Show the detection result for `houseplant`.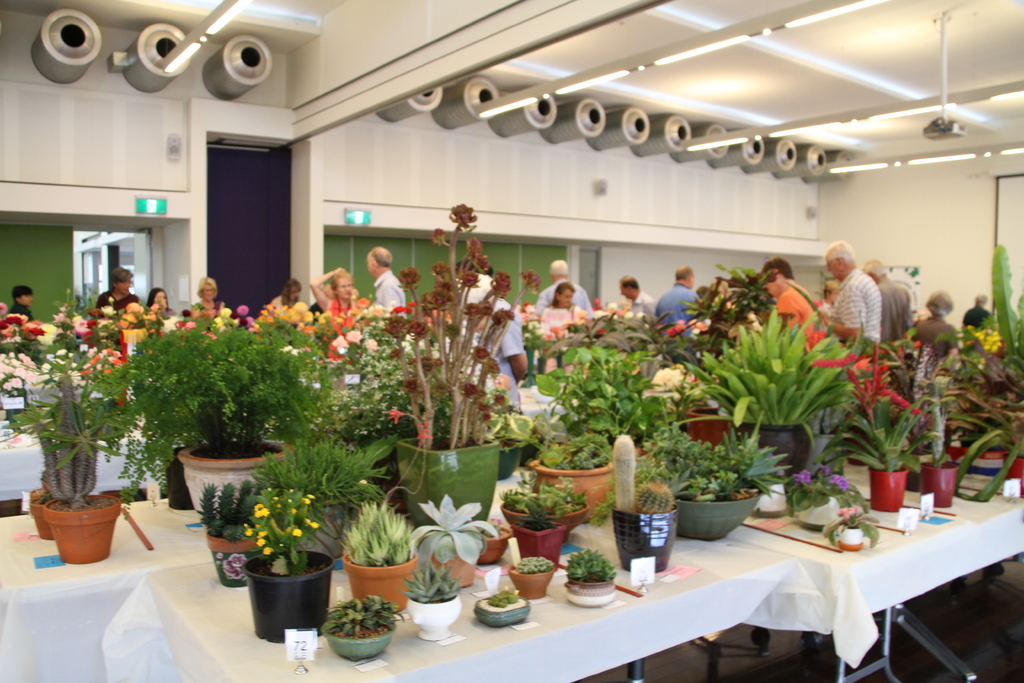
(333, 488, 412, 606).
